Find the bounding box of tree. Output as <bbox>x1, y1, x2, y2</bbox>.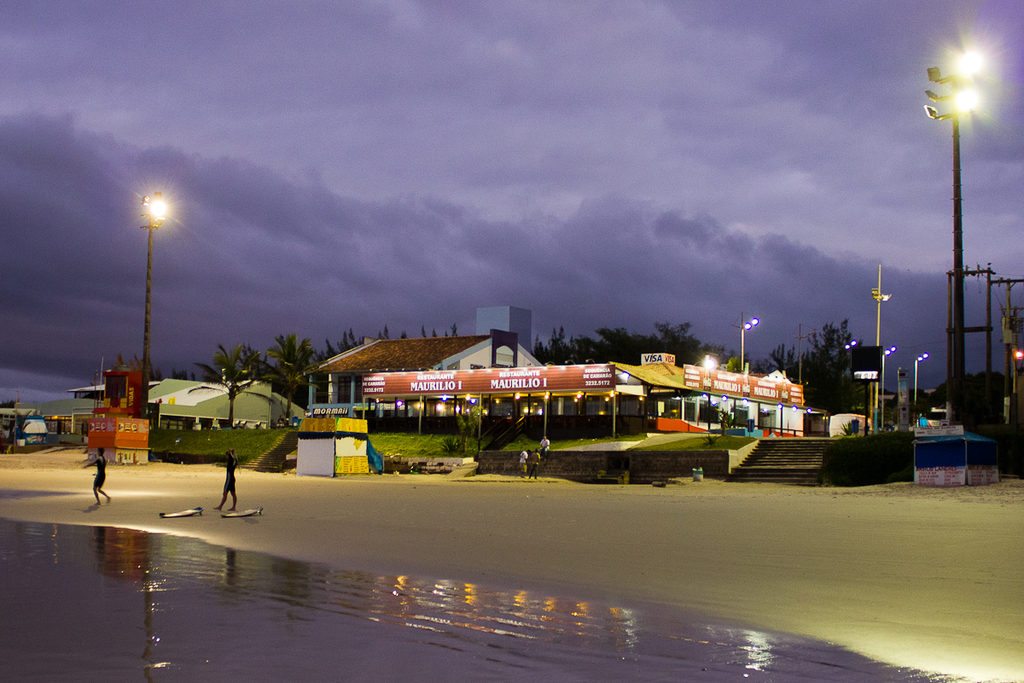
<bbox>191, 337, 266, 445</bbox>.
